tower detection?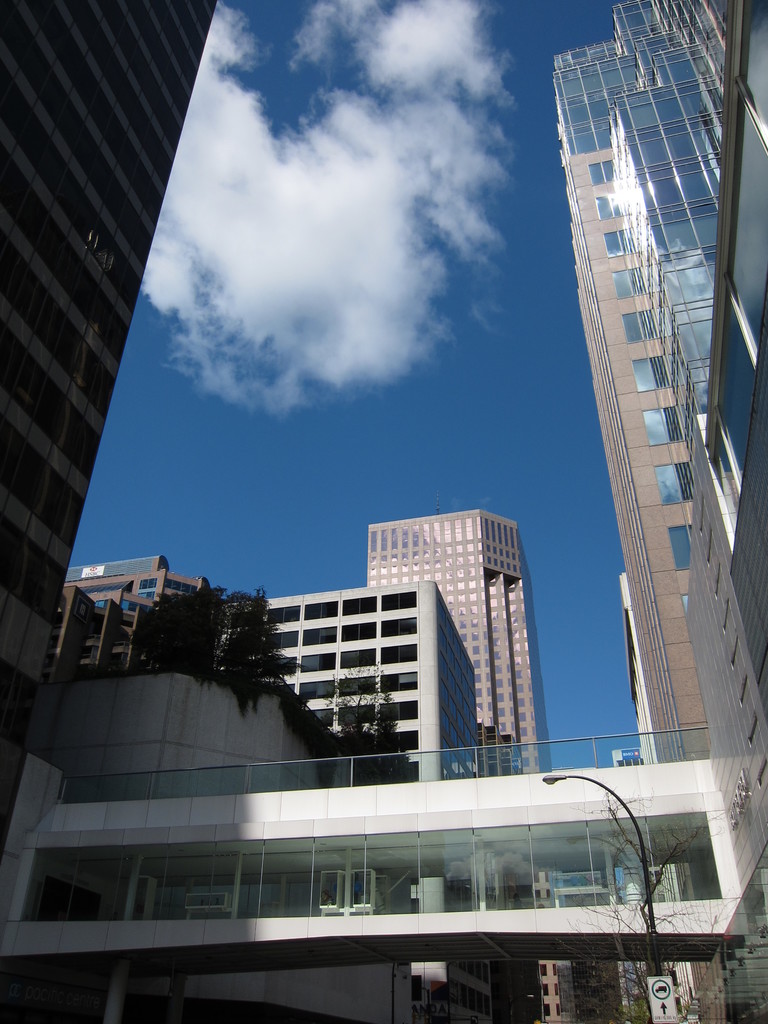
358/507/552/774
